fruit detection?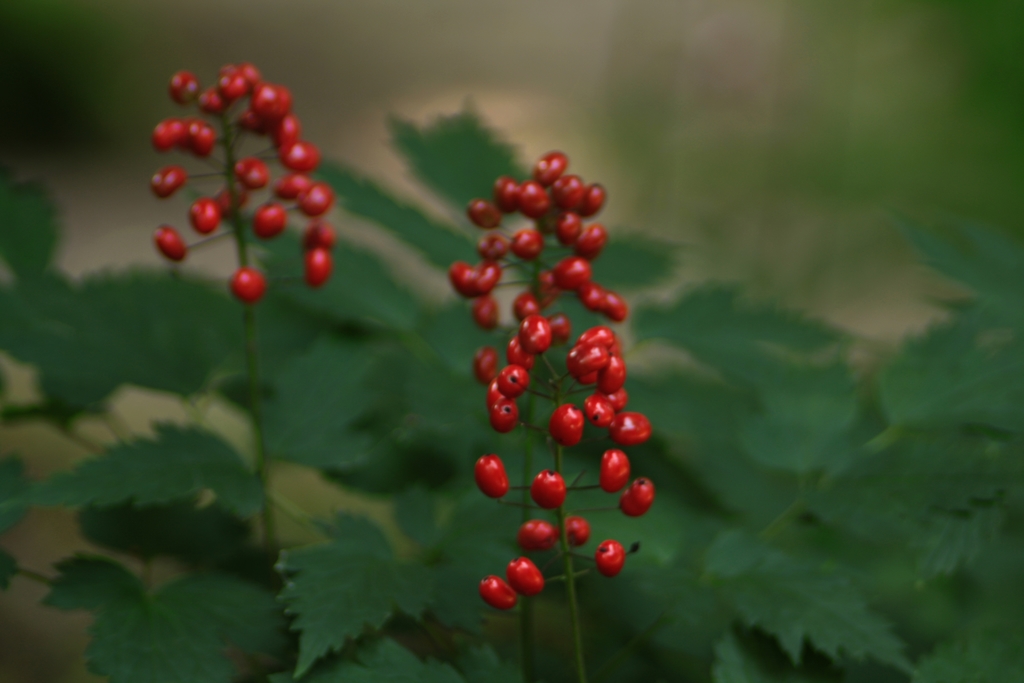
506, 553, 543, 595
